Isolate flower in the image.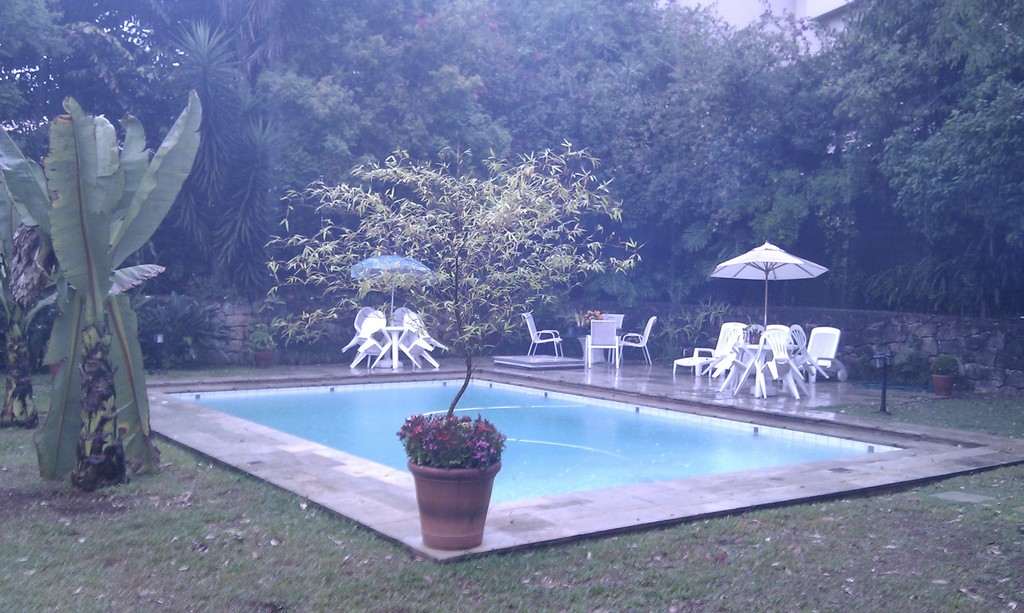
Isolated region: rect(474, 440, 489, 447).
